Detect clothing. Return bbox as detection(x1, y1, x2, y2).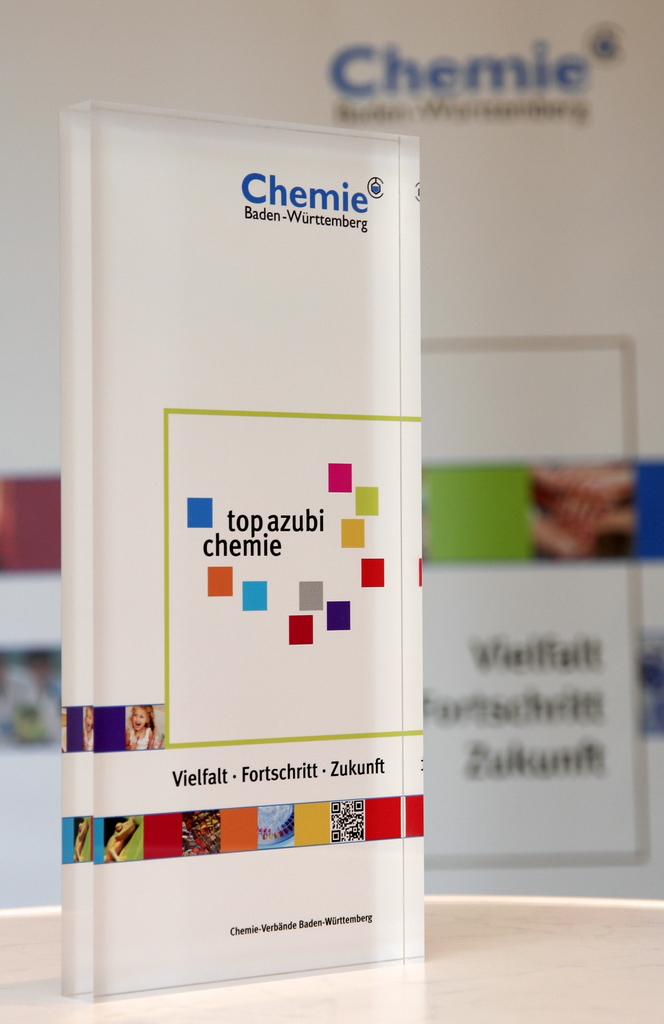
detection(118, 722, 156, 757).
